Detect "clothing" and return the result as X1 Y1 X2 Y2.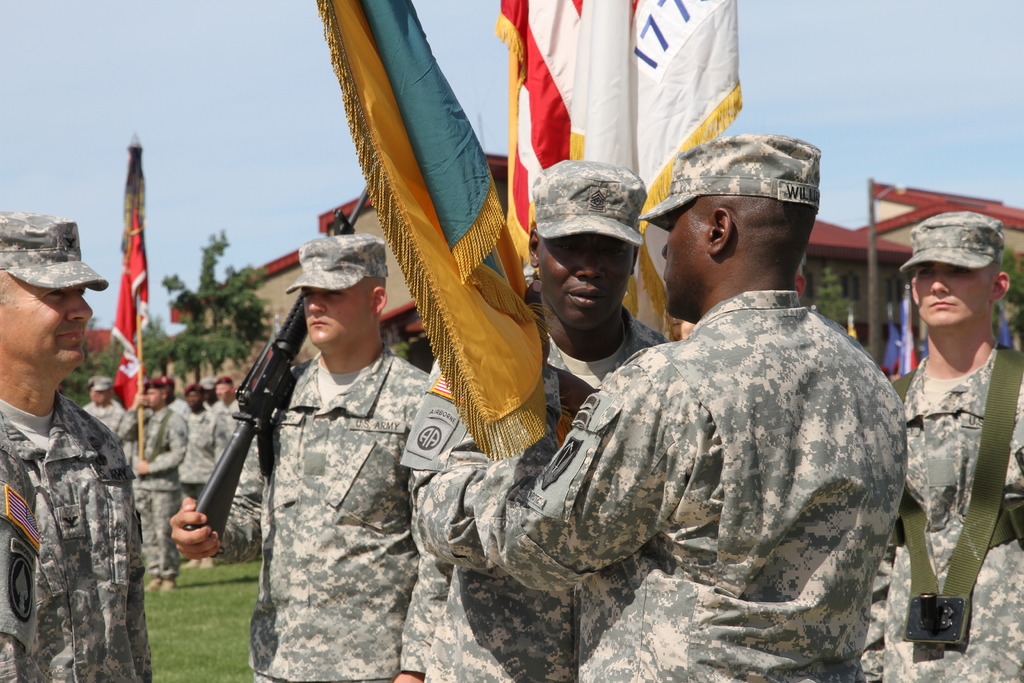
479 232 943 675.
